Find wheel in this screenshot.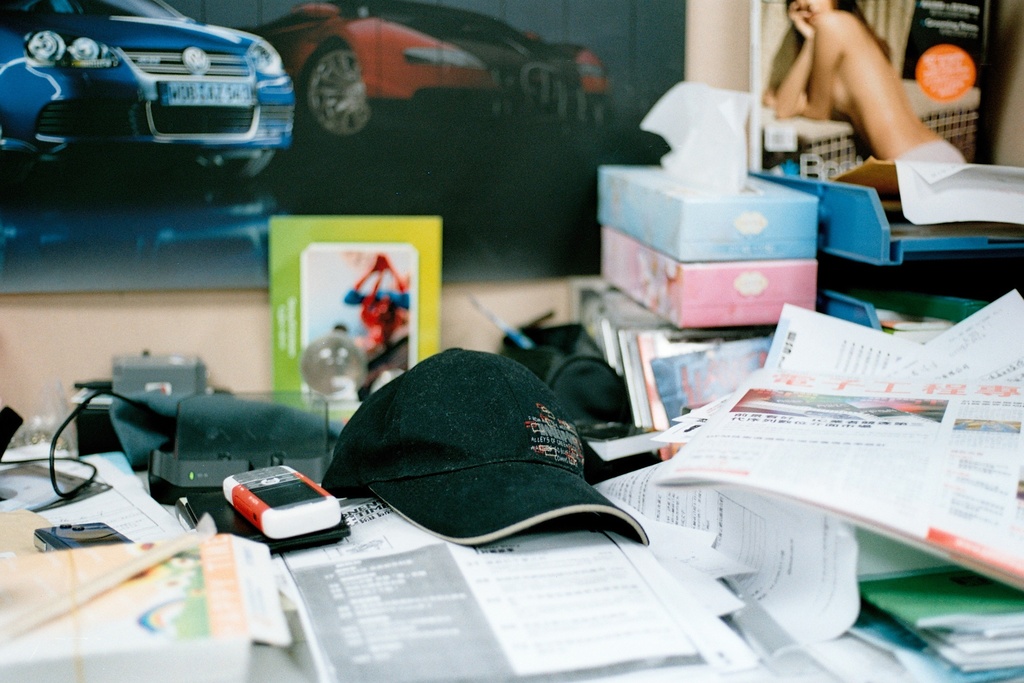
The bounding box for wheel is [x1=296, y1=30, x2=365, y2=130].
